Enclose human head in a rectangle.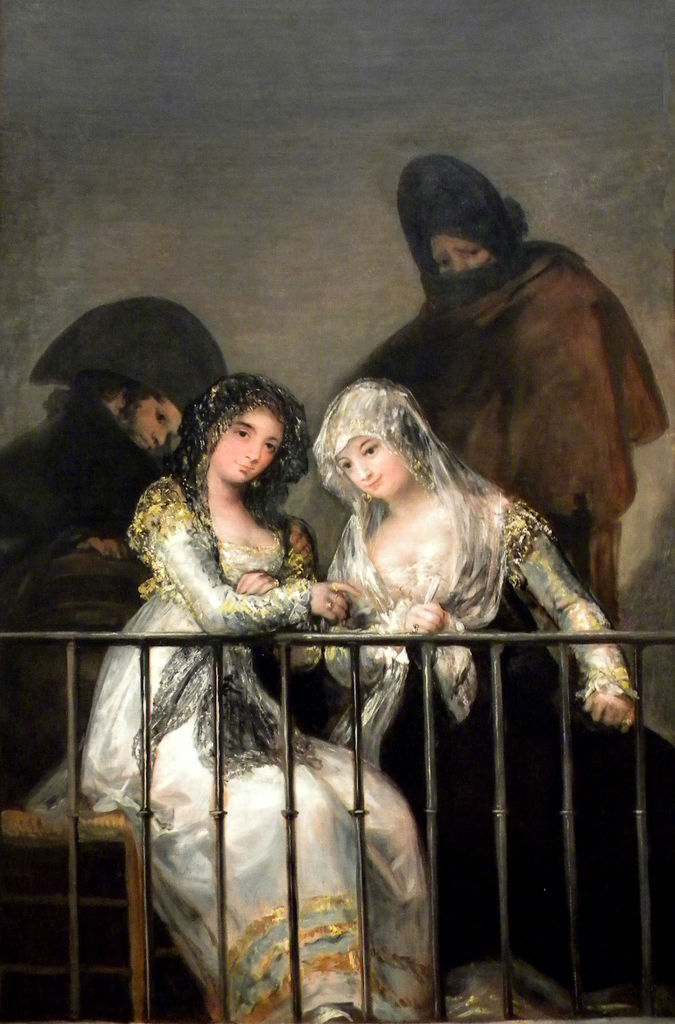
x1=67 y1=376 x2=183 y2=452.
